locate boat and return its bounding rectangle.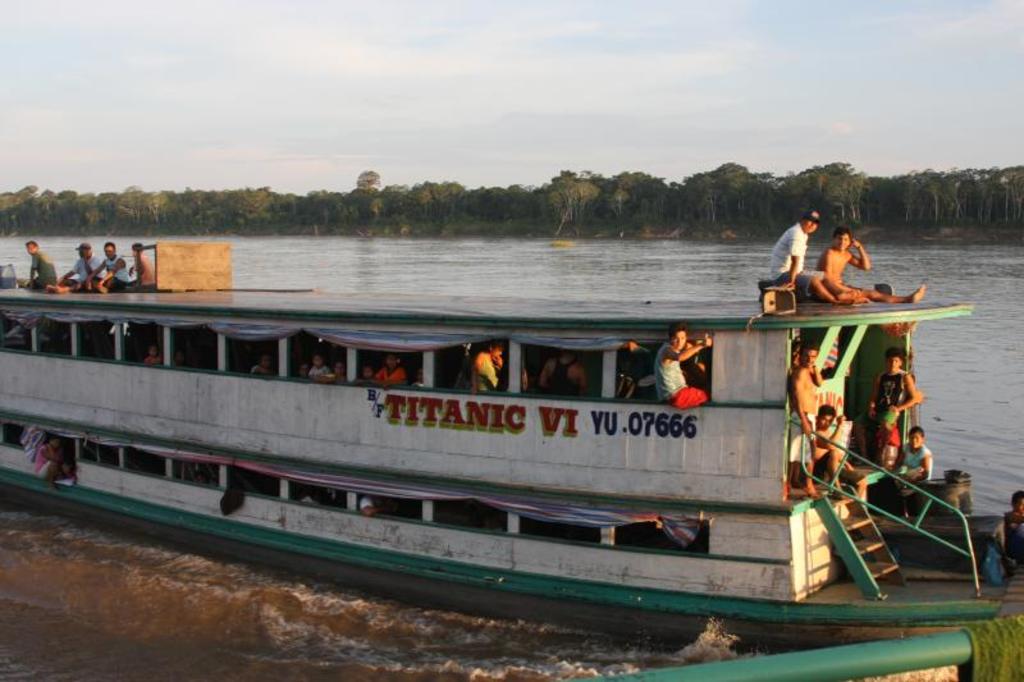
select_region(31, 155, 1001, 613).
